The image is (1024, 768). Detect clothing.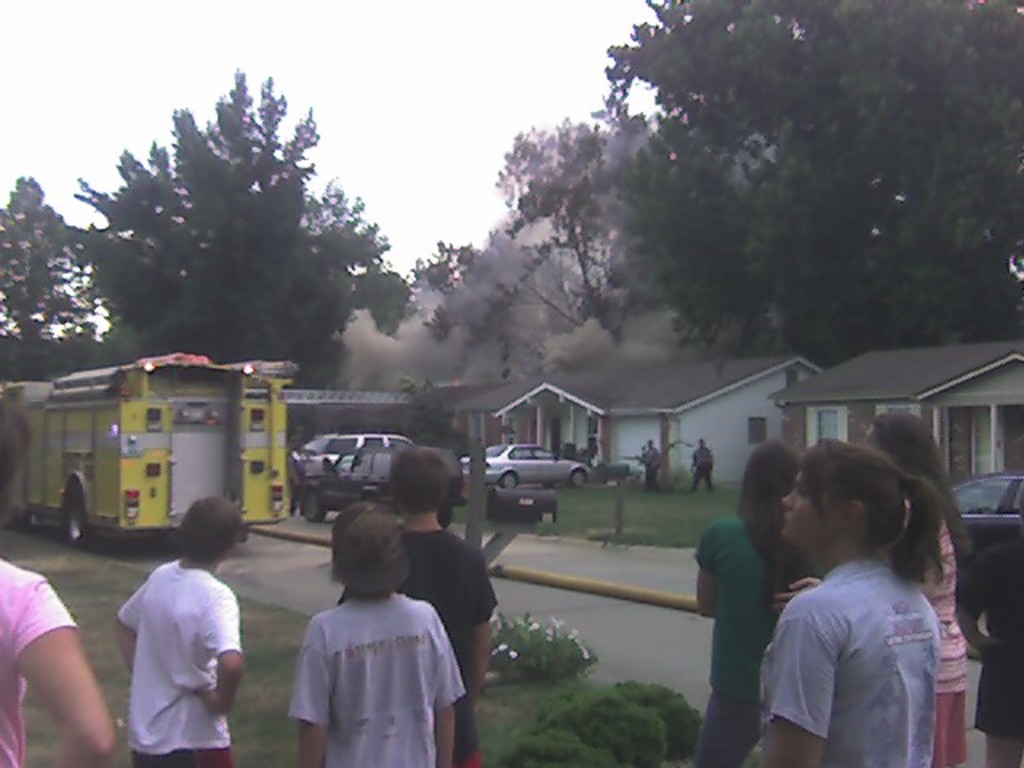
Detection: [762, 557, 939, 766].
